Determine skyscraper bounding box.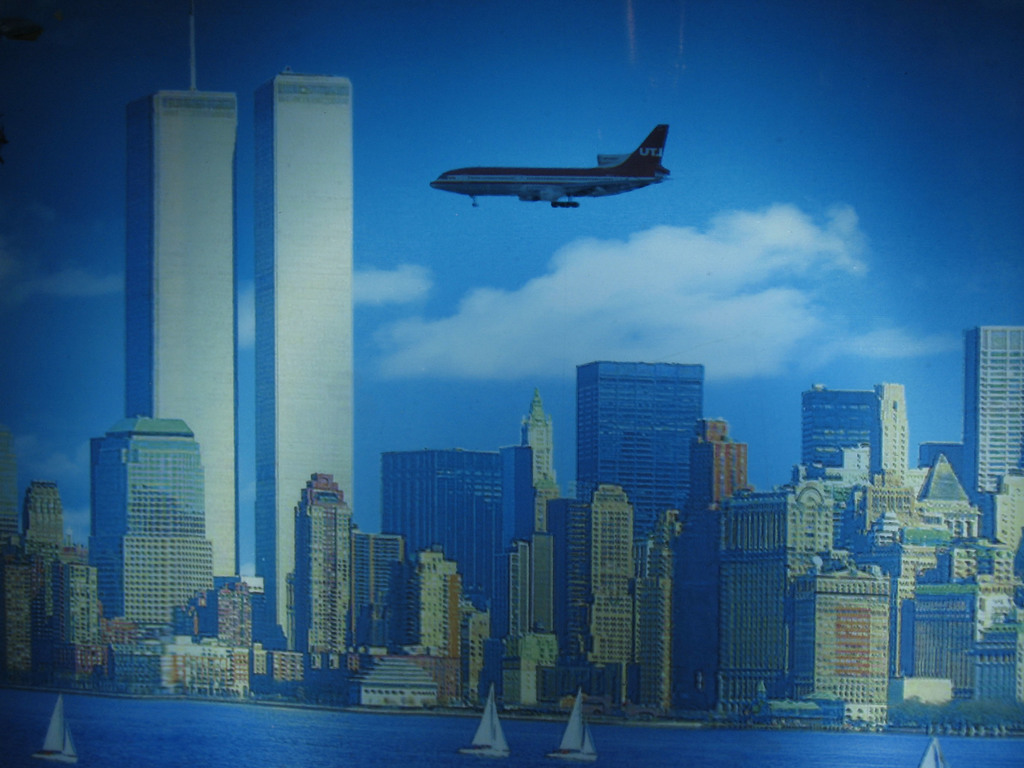
Determined: 518, 389, 558, 536.
